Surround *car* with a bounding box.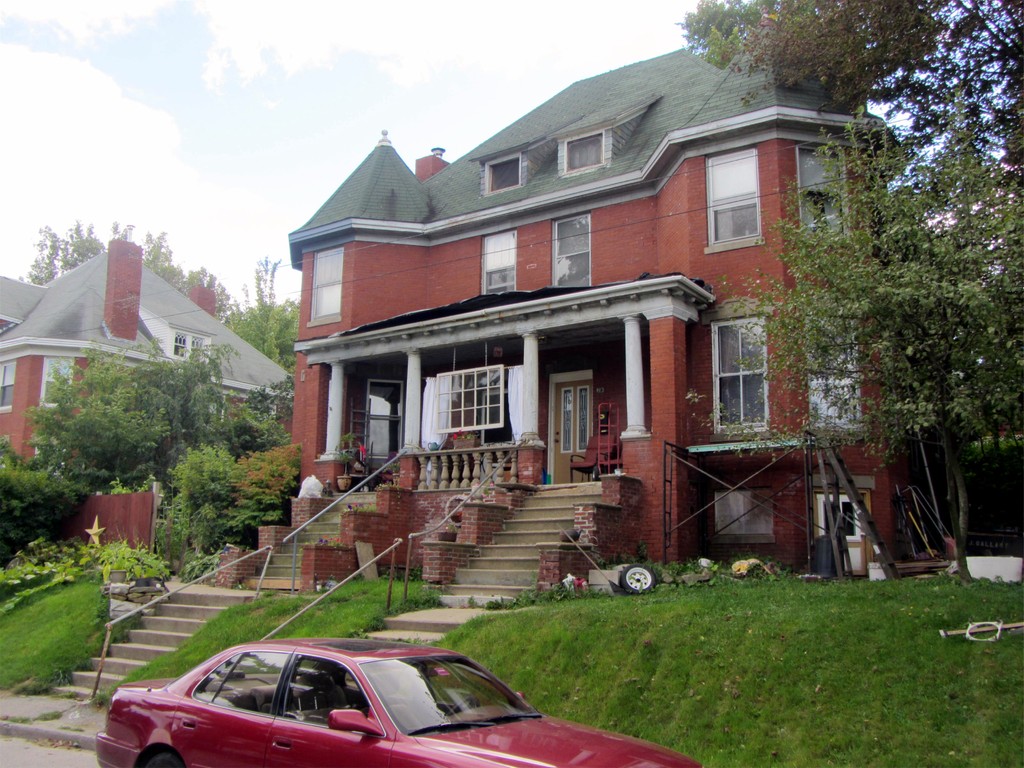
rect(92, 639, 705, 767).
